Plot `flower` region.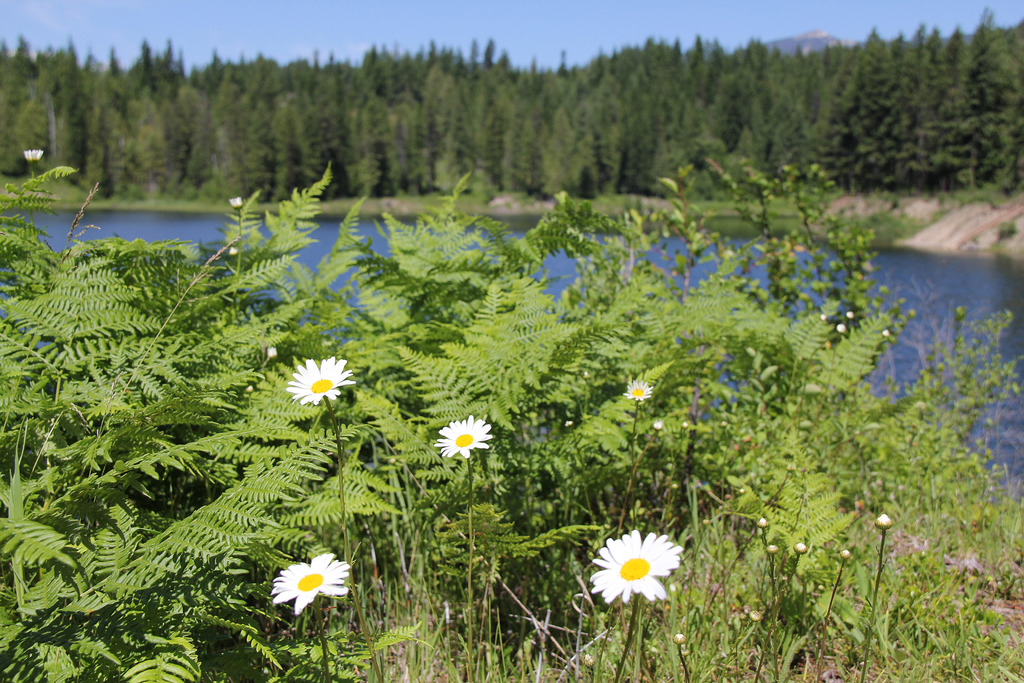
Plotted at x1=625, y1=375, x2=660, y2=404.
